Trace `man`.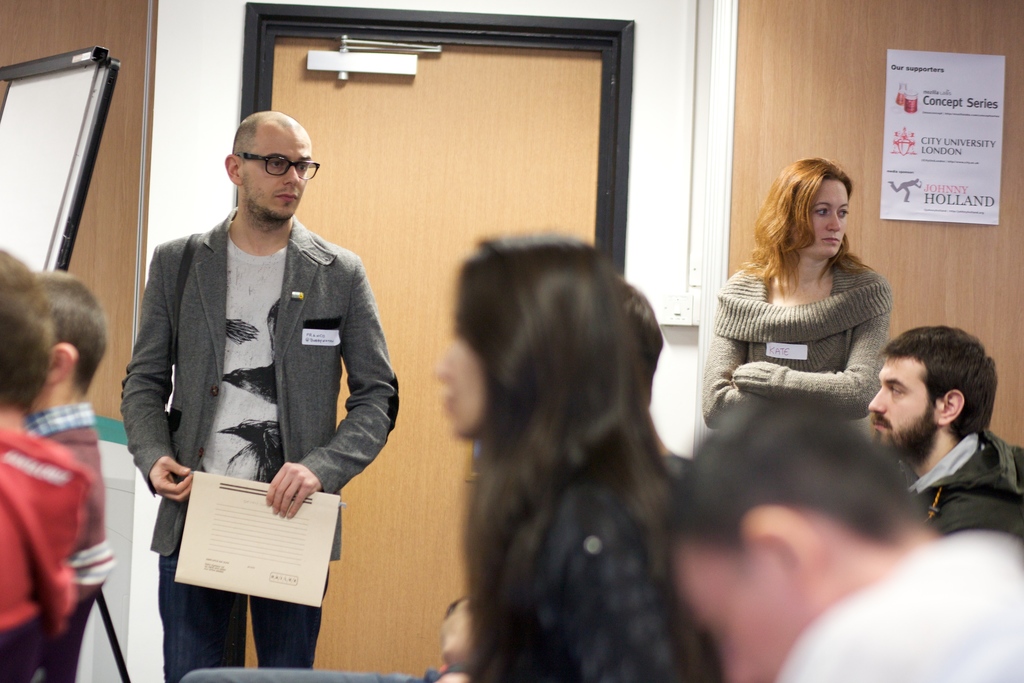
Traced to (865,327,1023,533).
